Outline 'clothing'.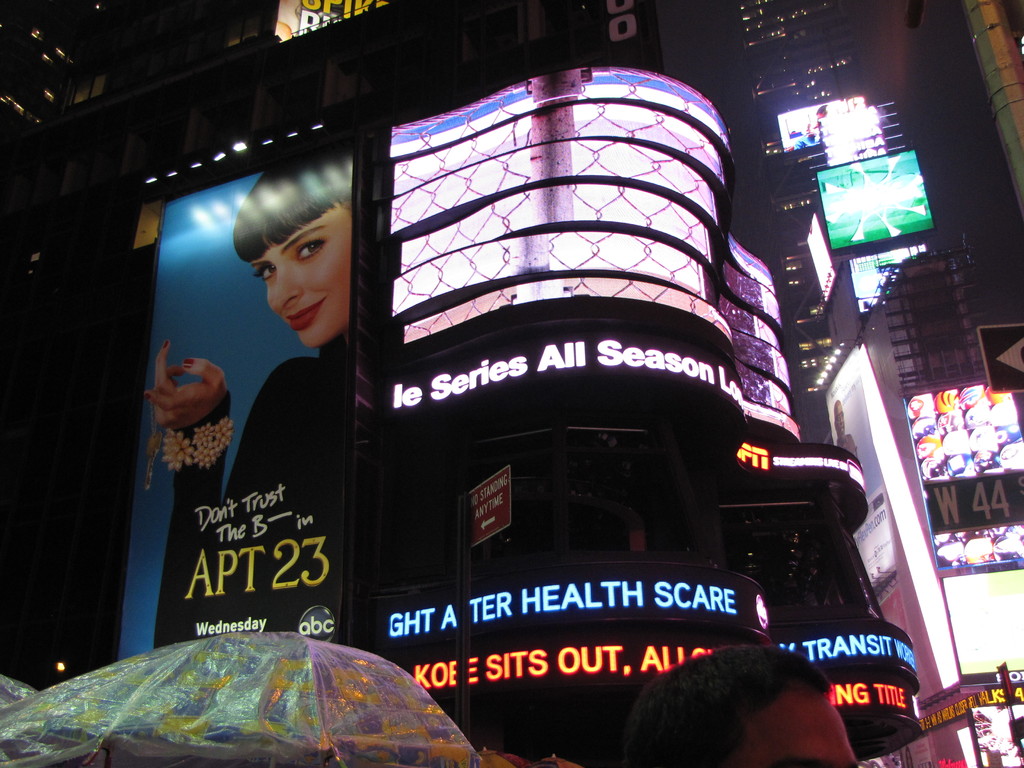
Outline: x1=170, y1=345, x2=352, y2=632.
